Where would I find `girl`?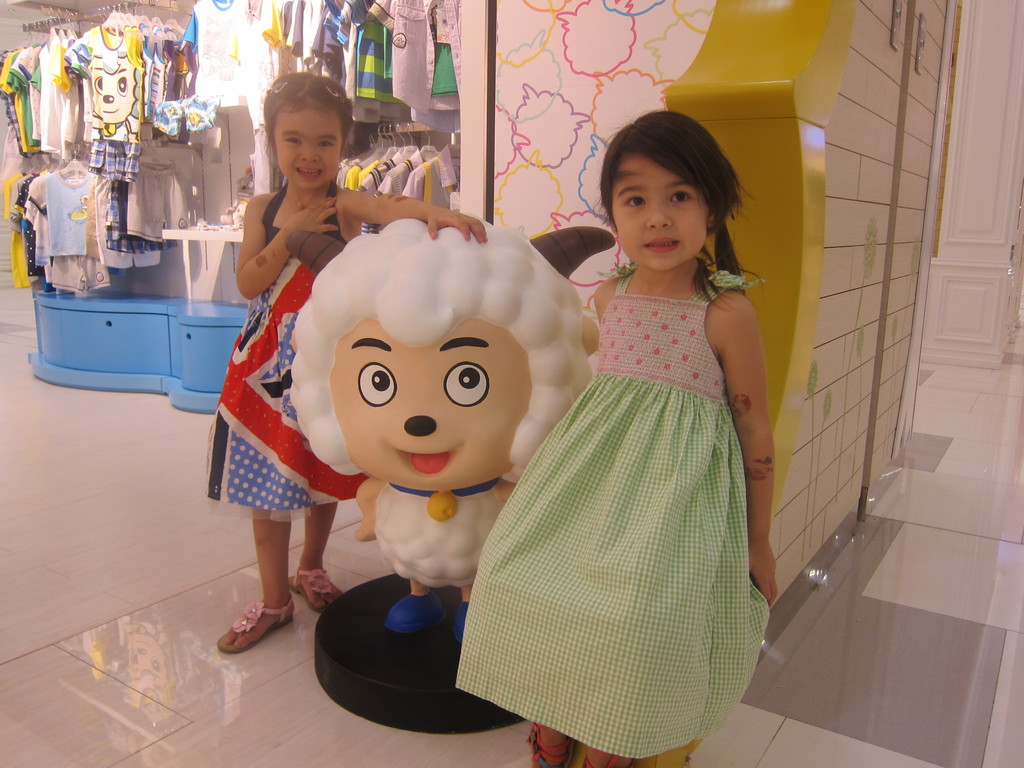
At locate(205, 68, 486, 651).
